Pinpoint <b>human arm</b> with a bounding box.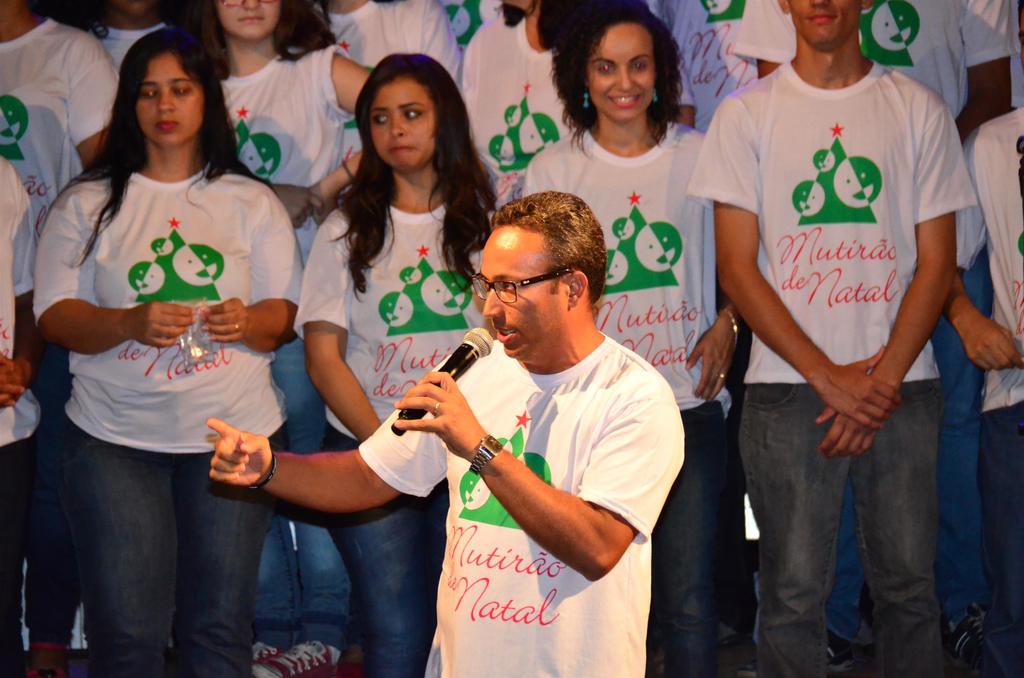
0,173,39,412.
